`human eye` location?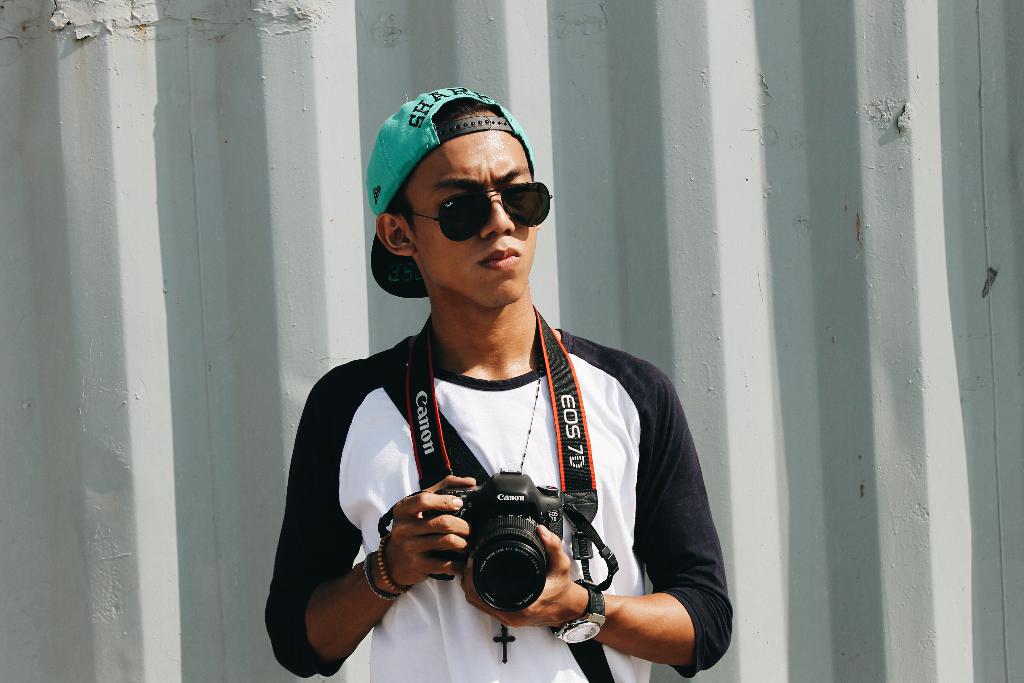
[504,178,531,208]
